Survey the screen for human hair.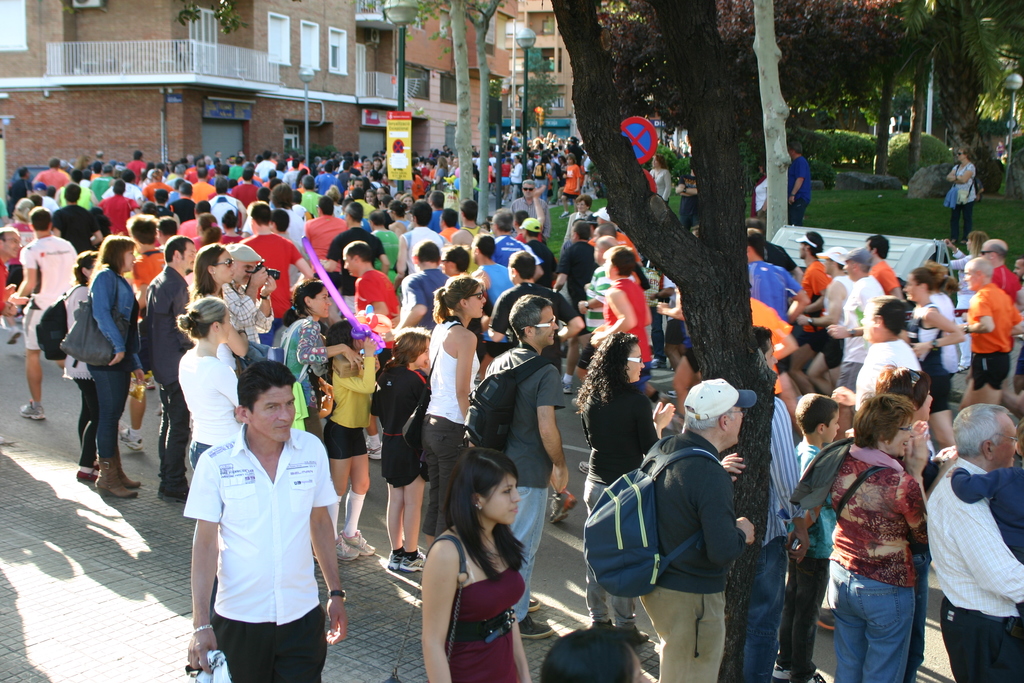
Survey found: <region>388, 197, 408, 217</region>.
